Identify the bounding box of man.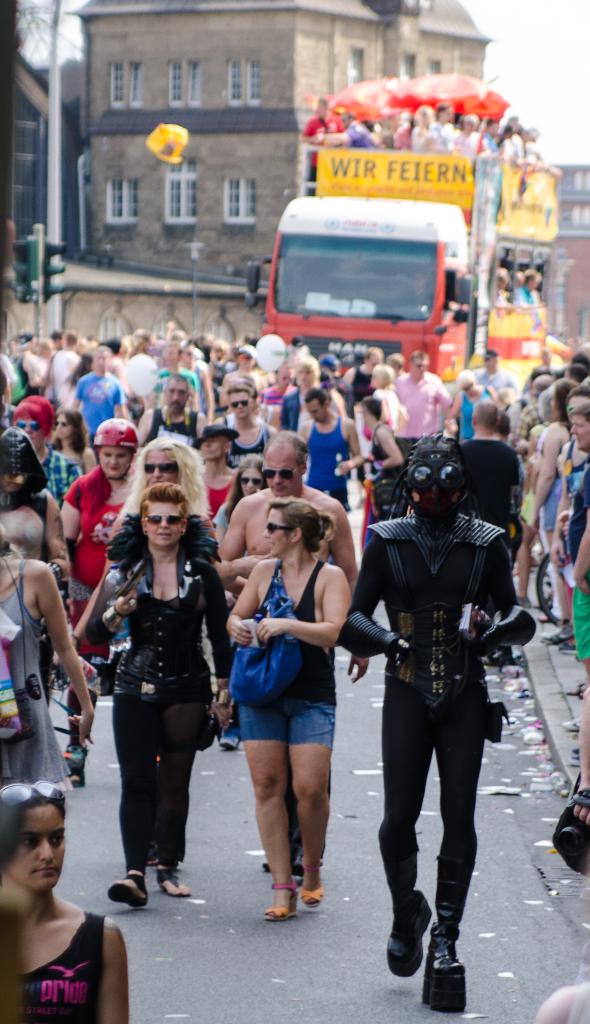
[65,349,128,442].
